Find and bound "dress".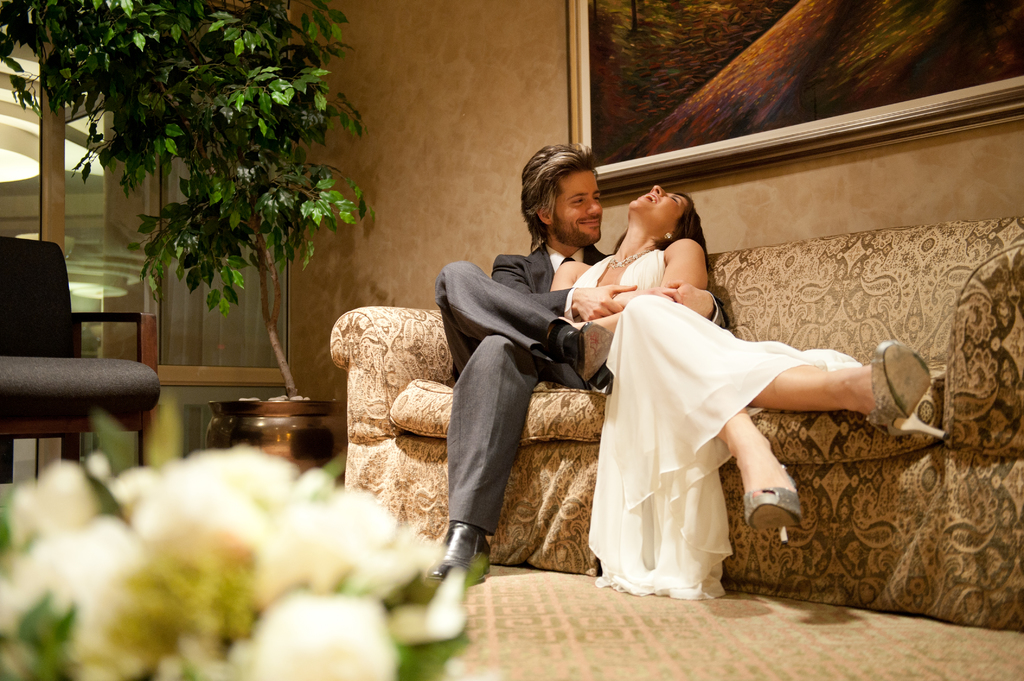
Bound: select_region(582, 212, 867, 610).
